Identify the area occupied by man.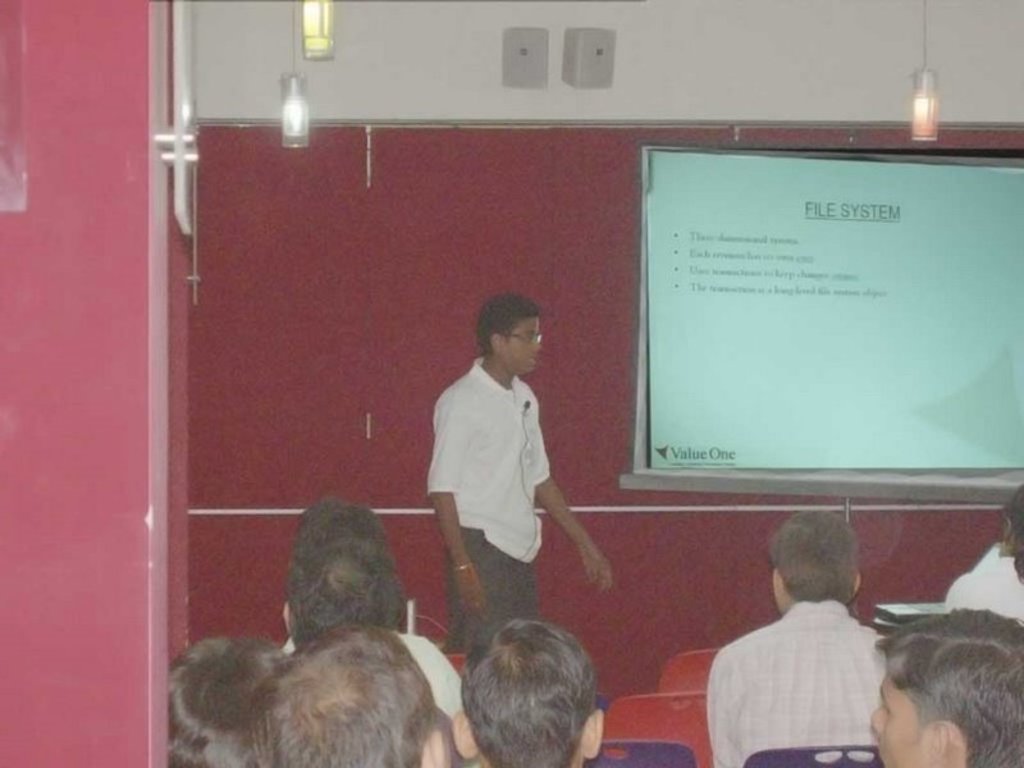
Area: 859 603 1023 767.
